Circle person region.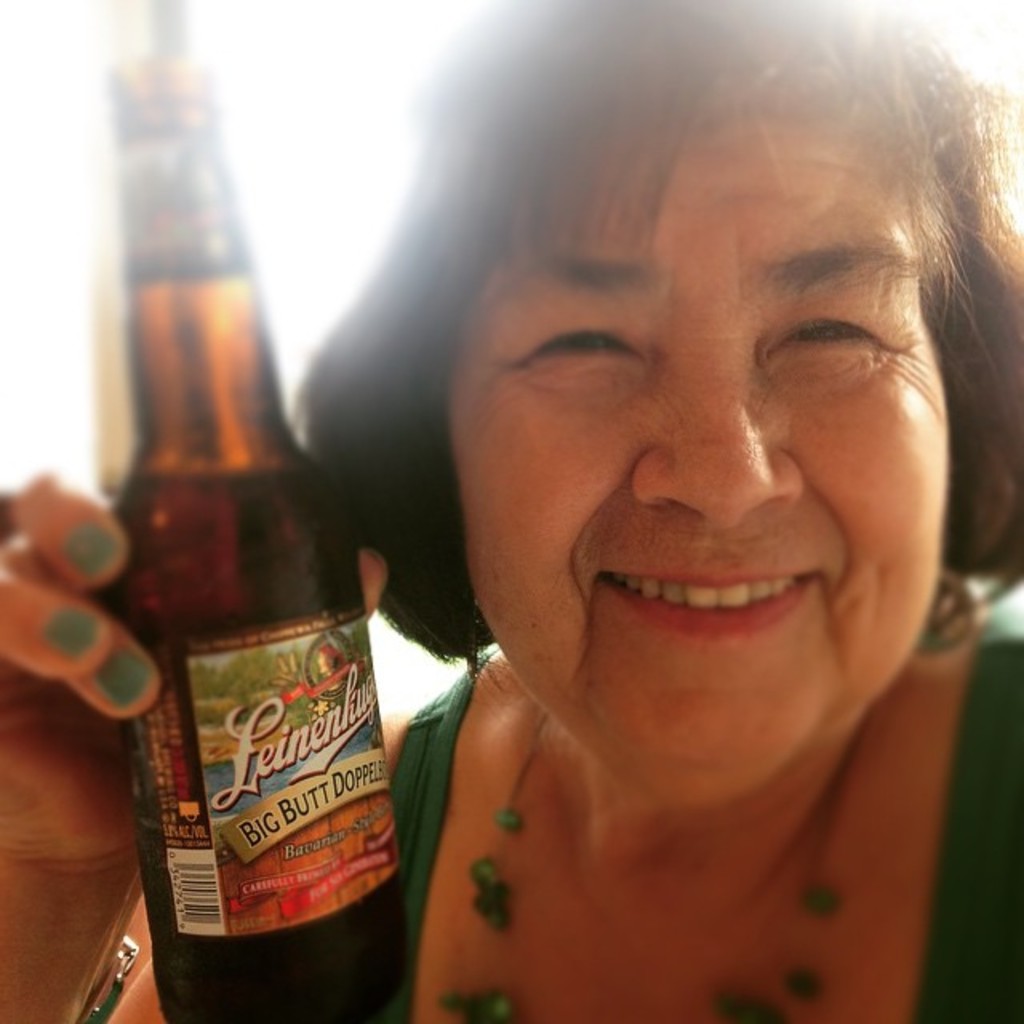
Region: detection(0, 0, 1022, 1022).
